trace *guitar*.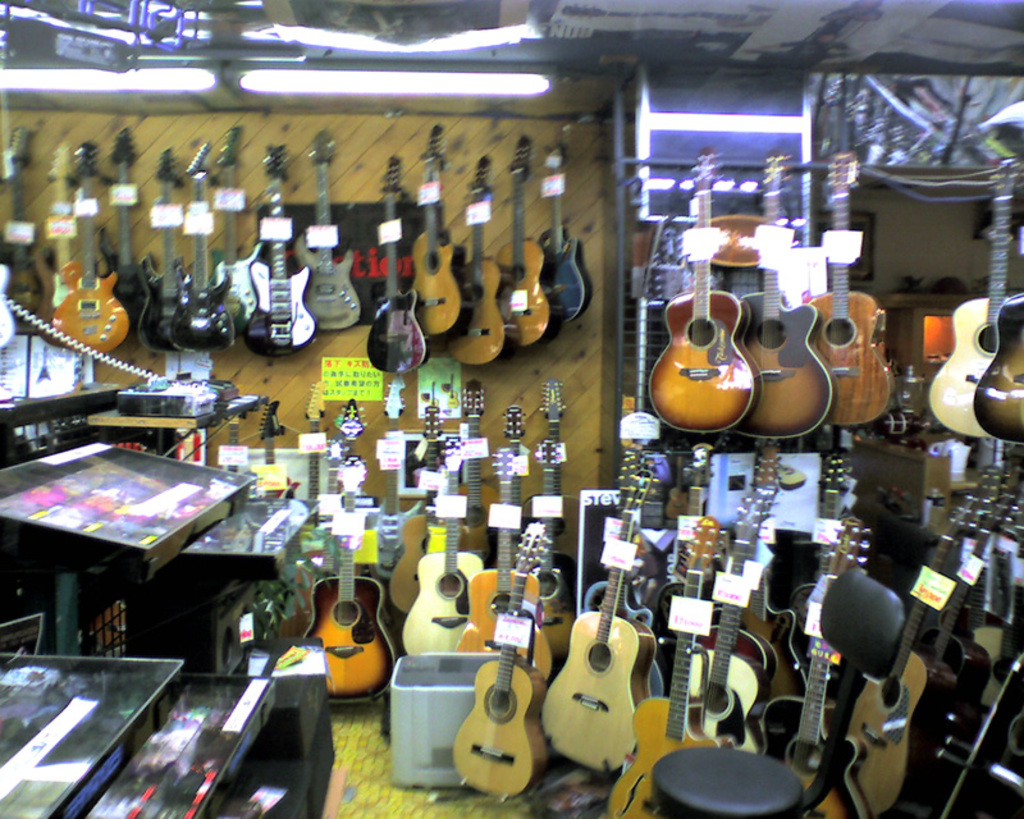
Traced to bbox=(0, 115, 50, 325).
